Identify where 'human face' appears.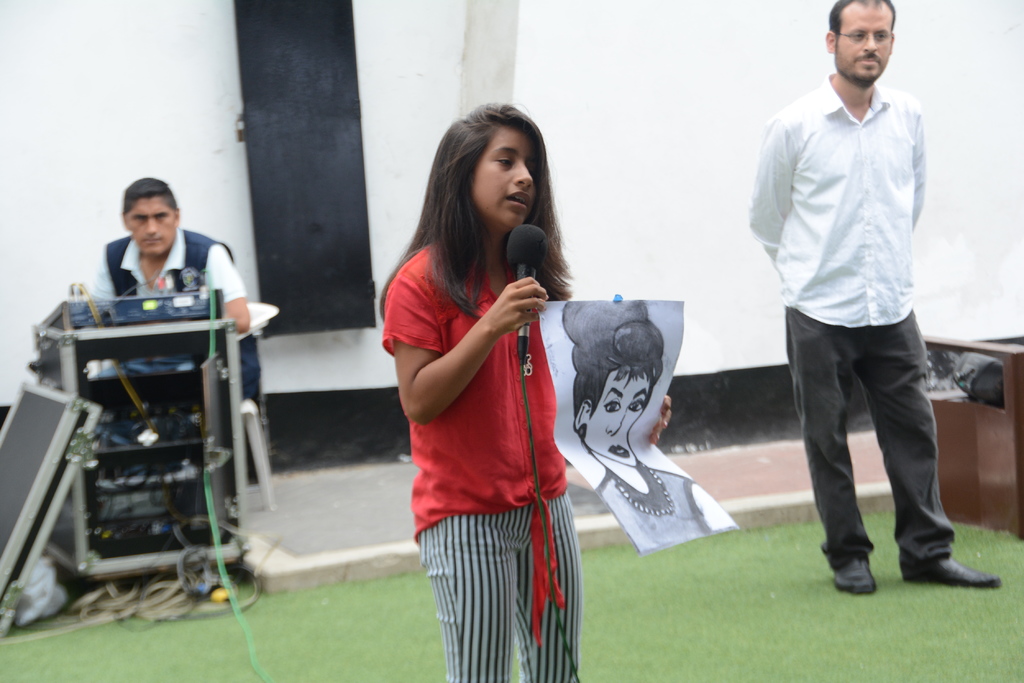
Appears at (471, 129, 533, 221).
